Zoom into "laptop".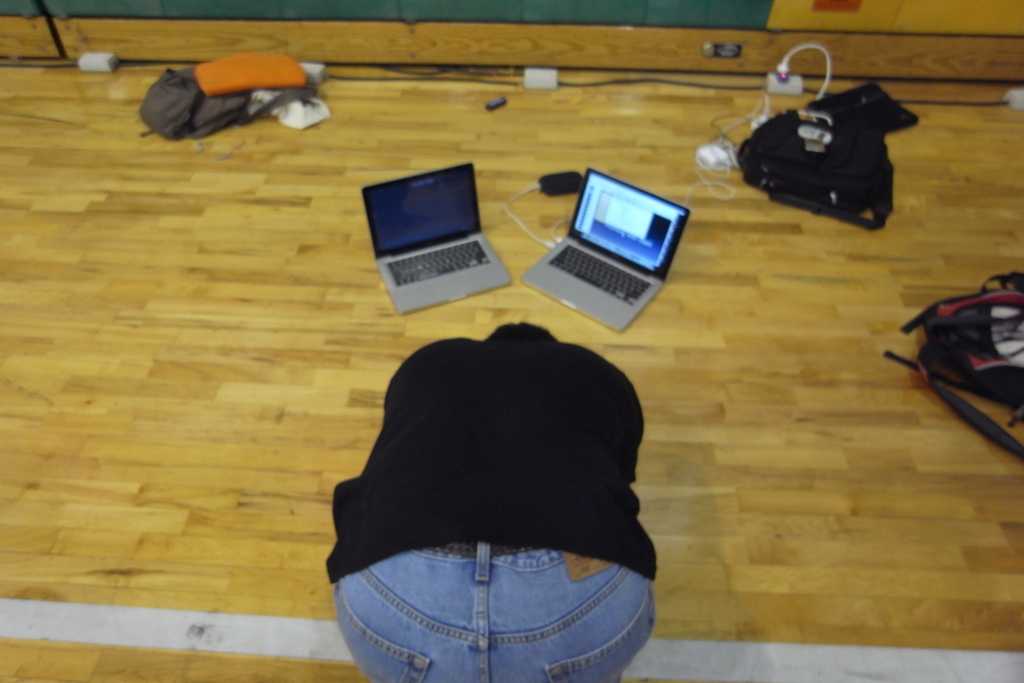
Zoom target: locate(358, 156, 504, 323).
